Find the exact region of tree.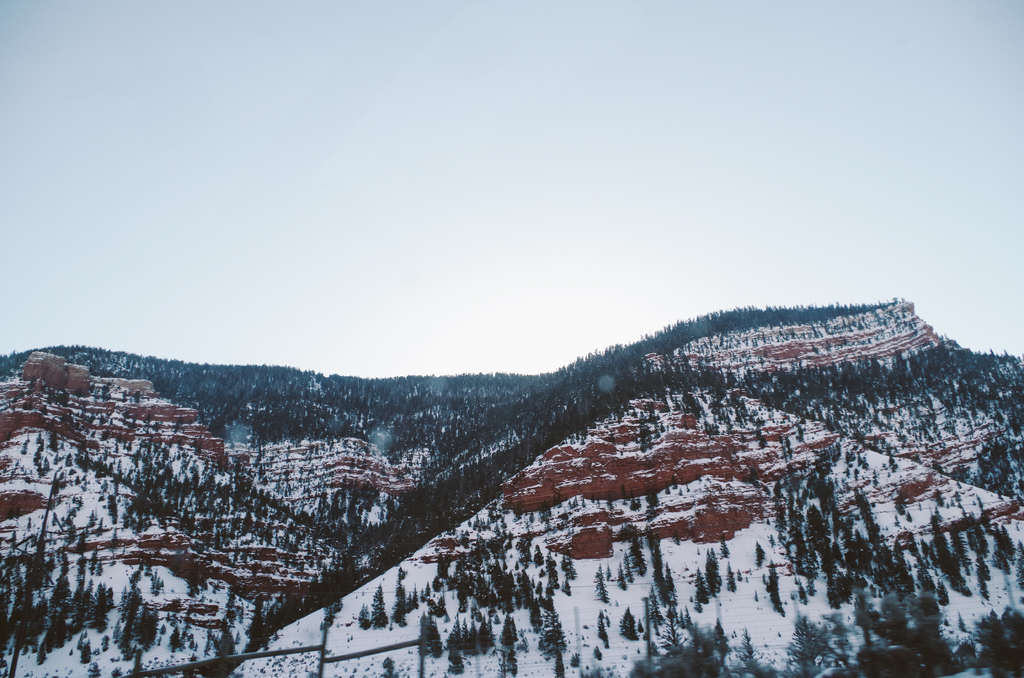
Exact region: [x1=143, y1=617, x2=159, y2=649].
